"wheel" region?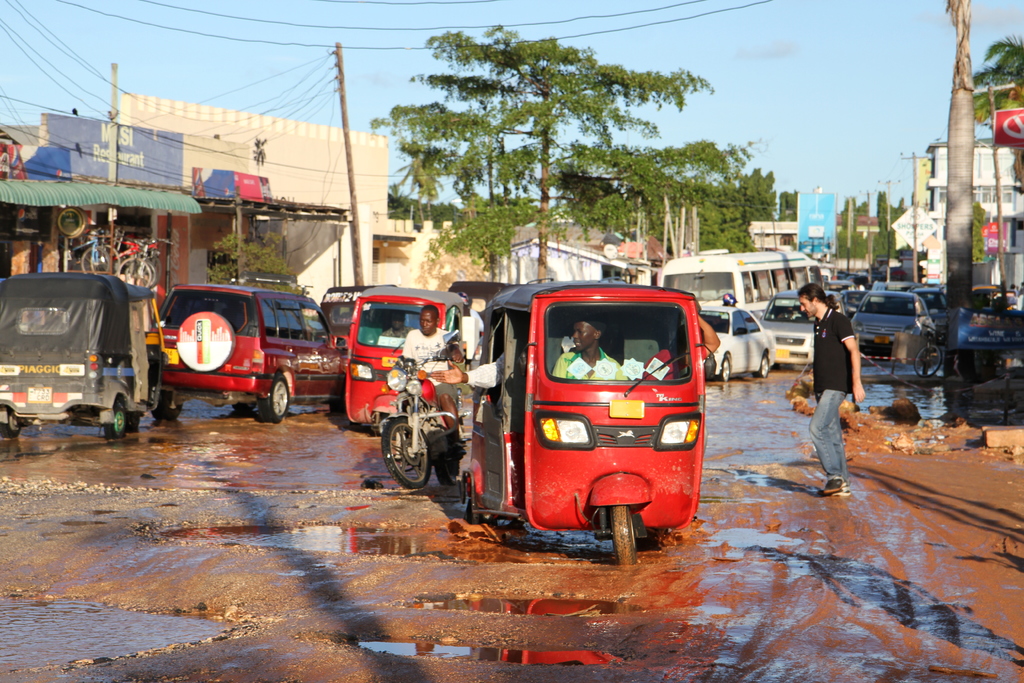
bbox=(148, 375, 192, 416)
